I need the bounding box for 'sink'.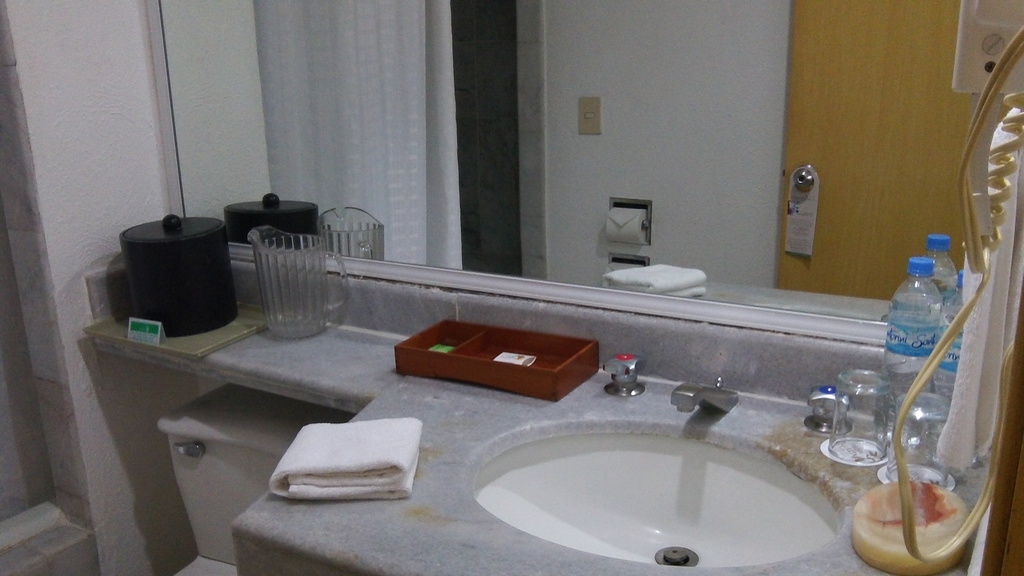
Here it is: BBox(462, 383, 873, 571).
